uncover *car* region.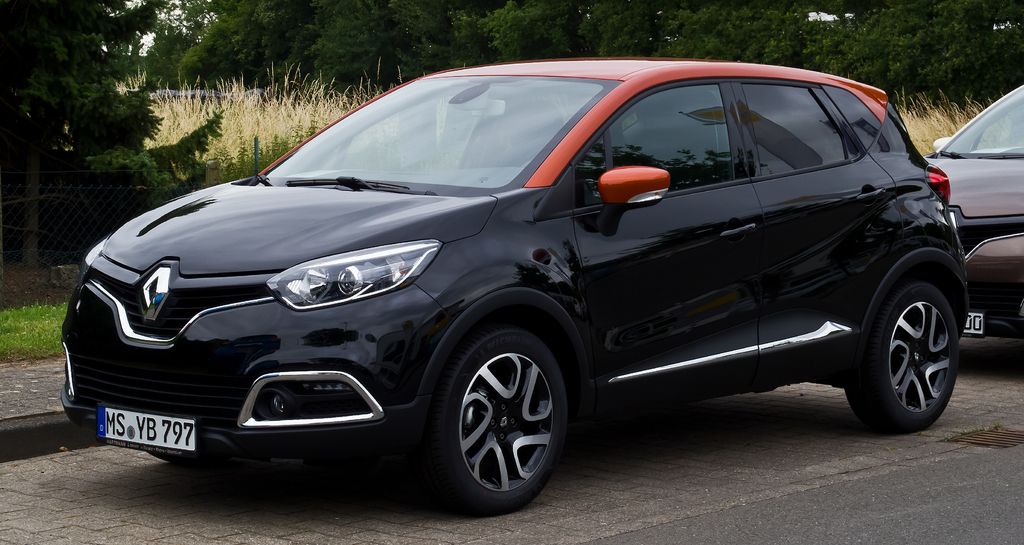
Uncovered: <box>58,54,973,516</box>.
